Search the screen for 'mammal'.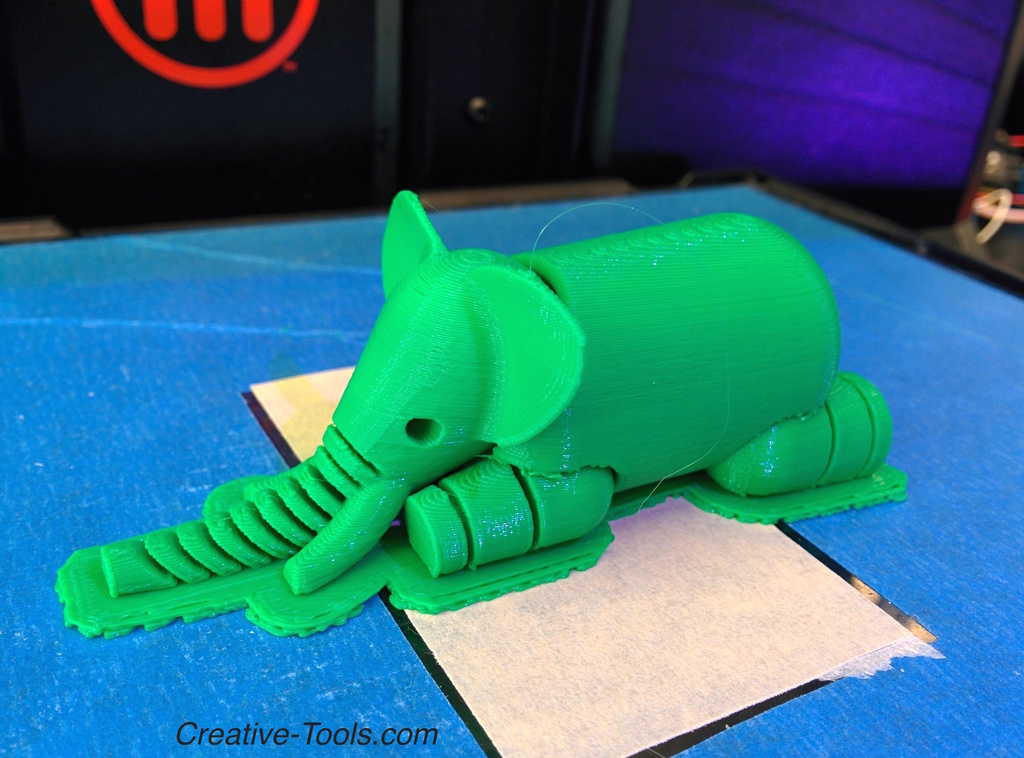
Found at 55,190,909,590.
